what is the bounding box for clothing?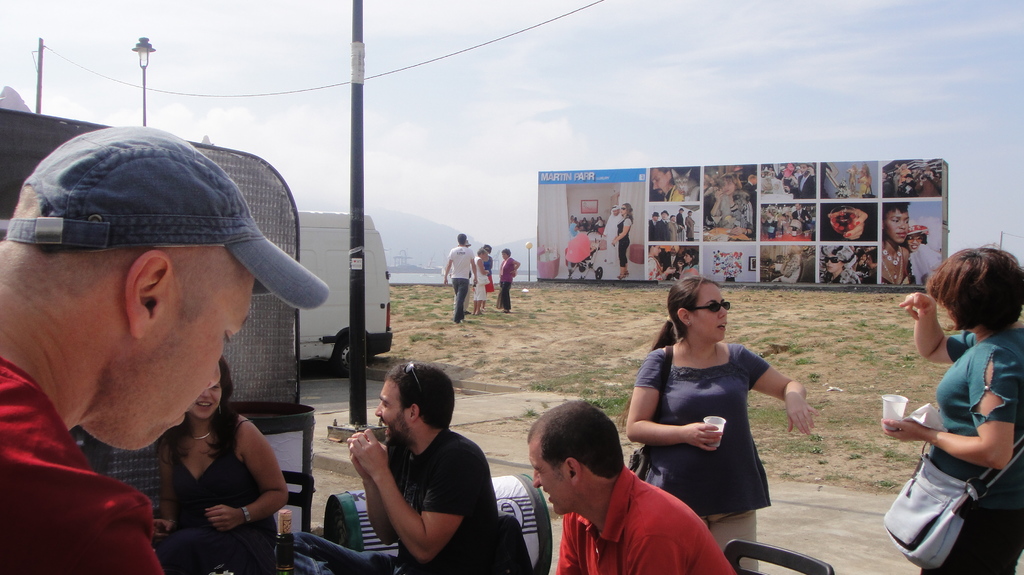
left=163, top=413, right=279, bottom=574.
